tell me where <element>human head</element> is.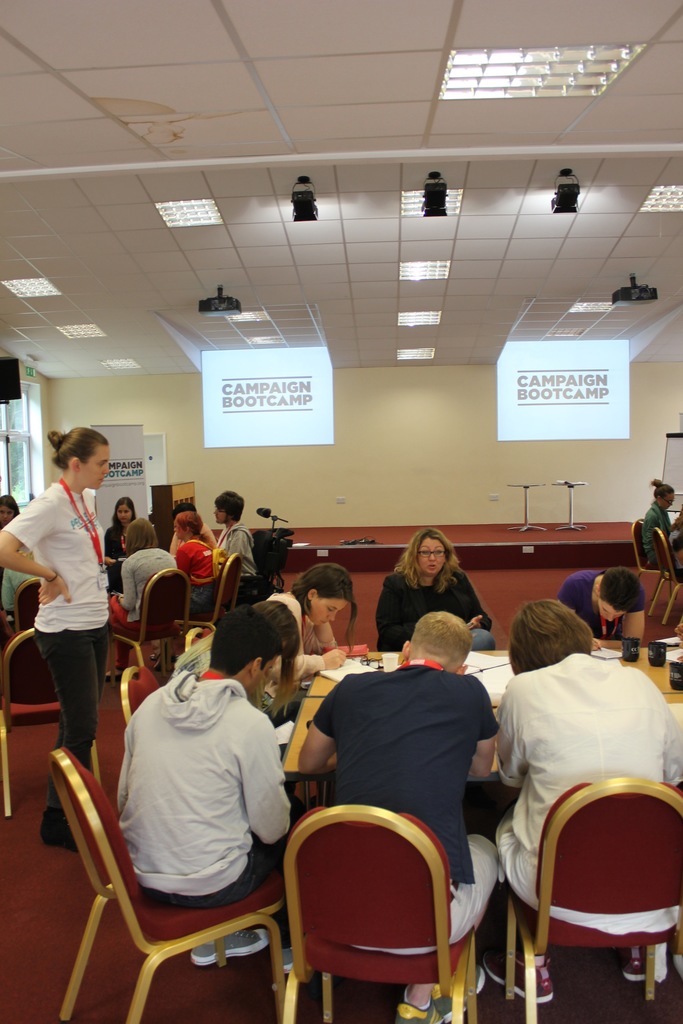
<element>human head</element> is at bbox=[292, 567, 351, 634].
